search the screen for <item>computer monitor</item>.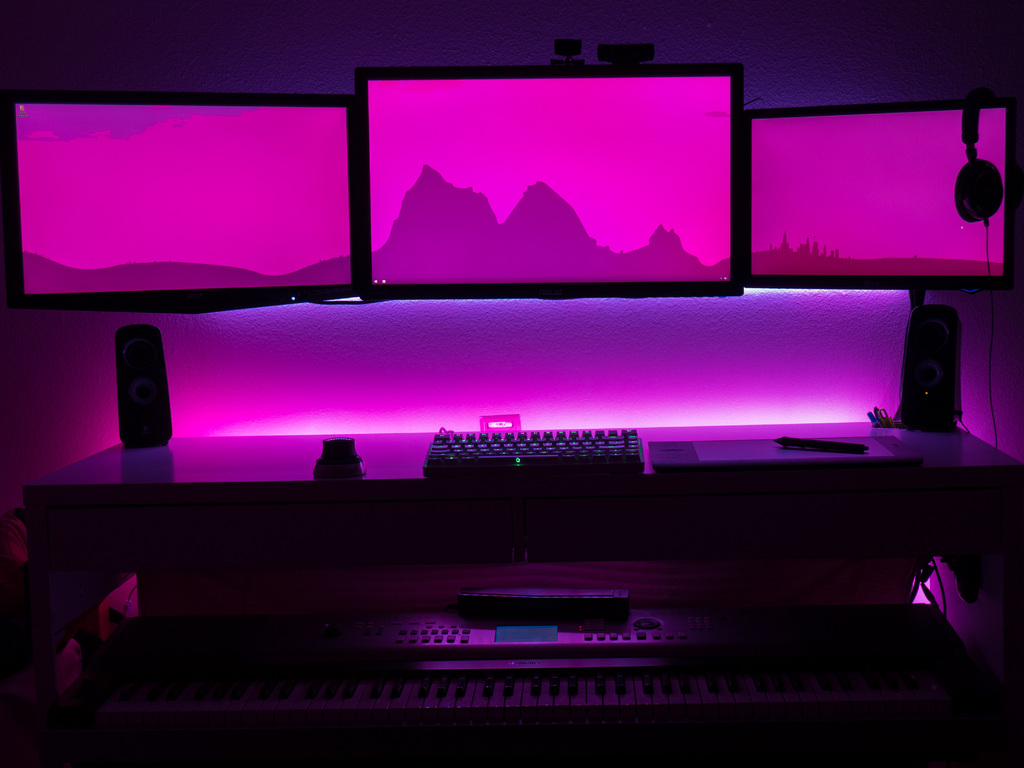
Found at 360, 42, 766, 332.
